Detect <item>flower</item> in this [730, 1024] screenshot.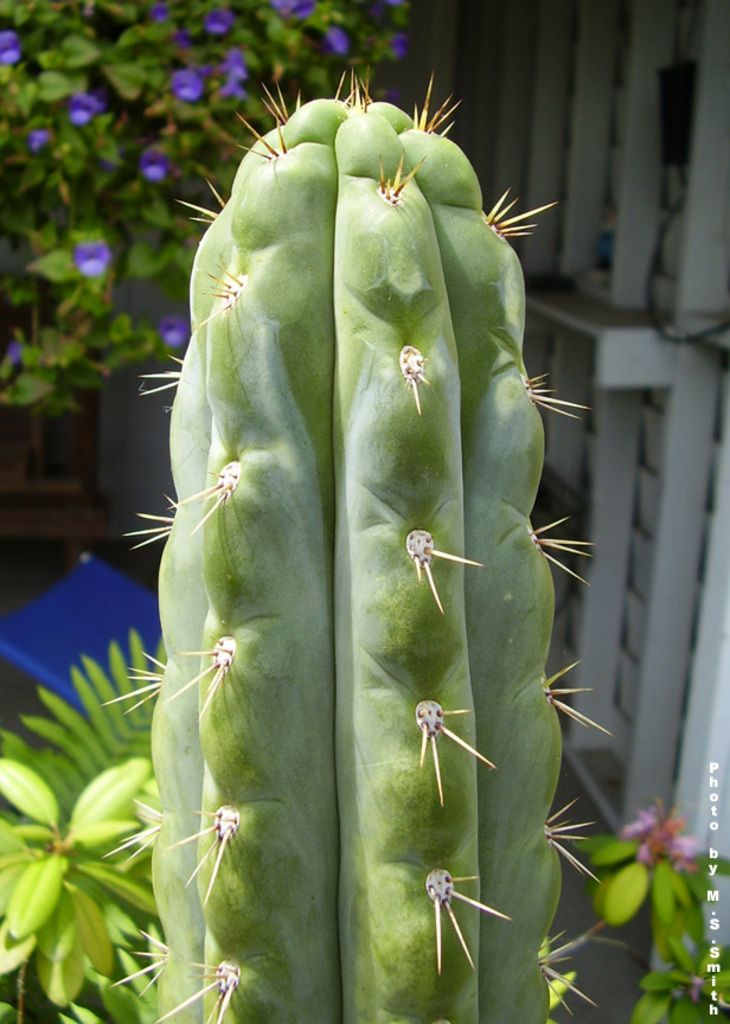
Detection: bbox(134, 139, 177, 172).
